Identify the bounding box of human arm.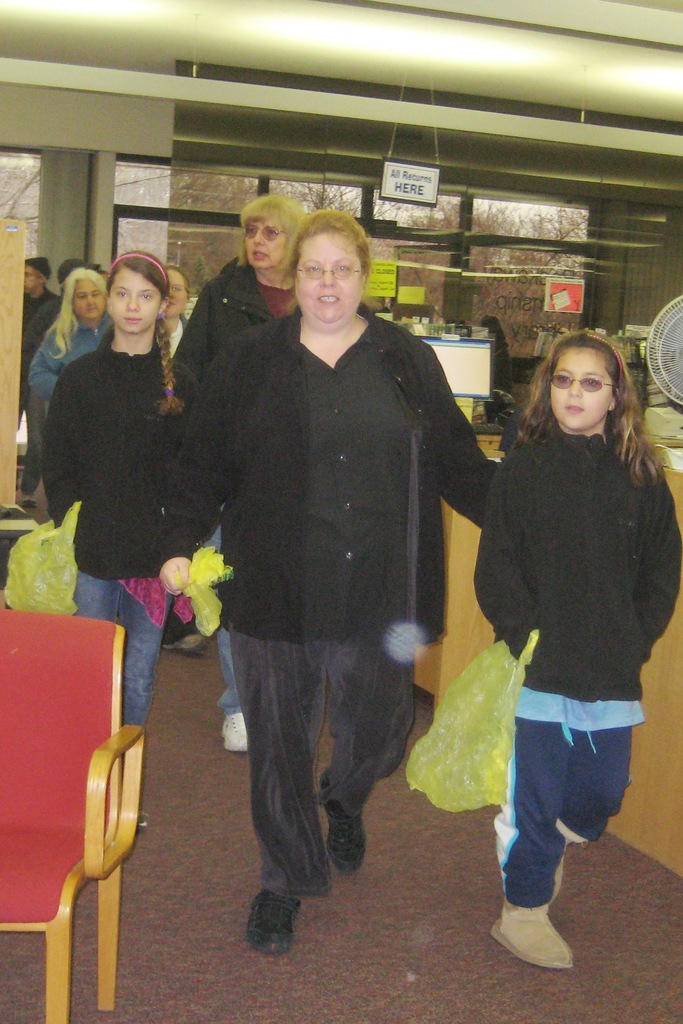
BBox(43, 366, 88, 536).
